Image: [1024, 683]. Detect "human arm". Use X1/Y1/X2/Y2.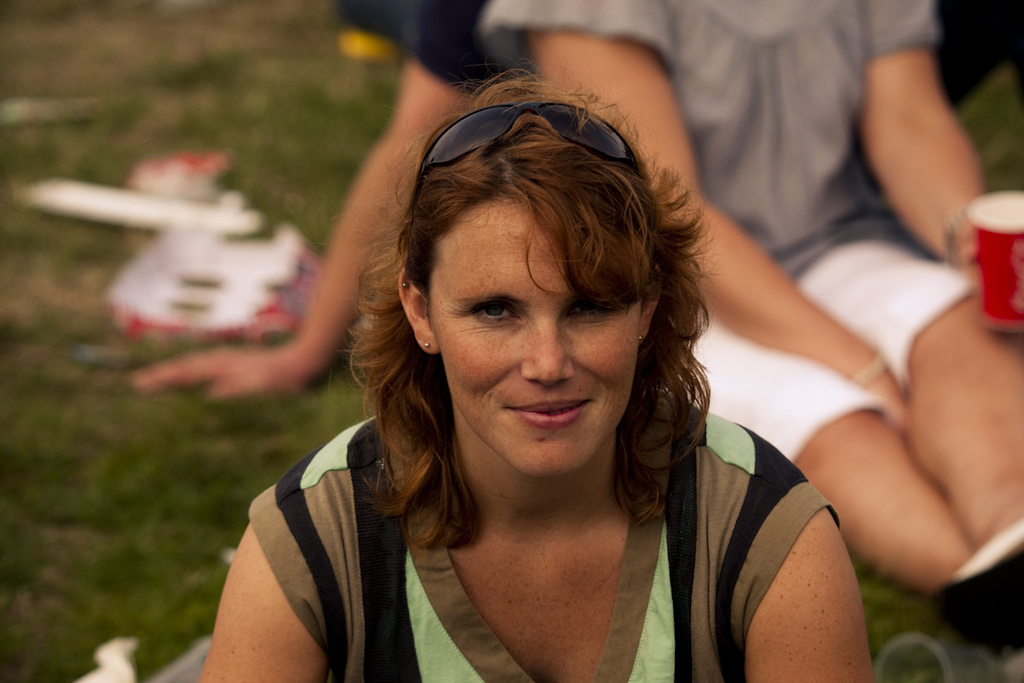
479/0/905/420.
